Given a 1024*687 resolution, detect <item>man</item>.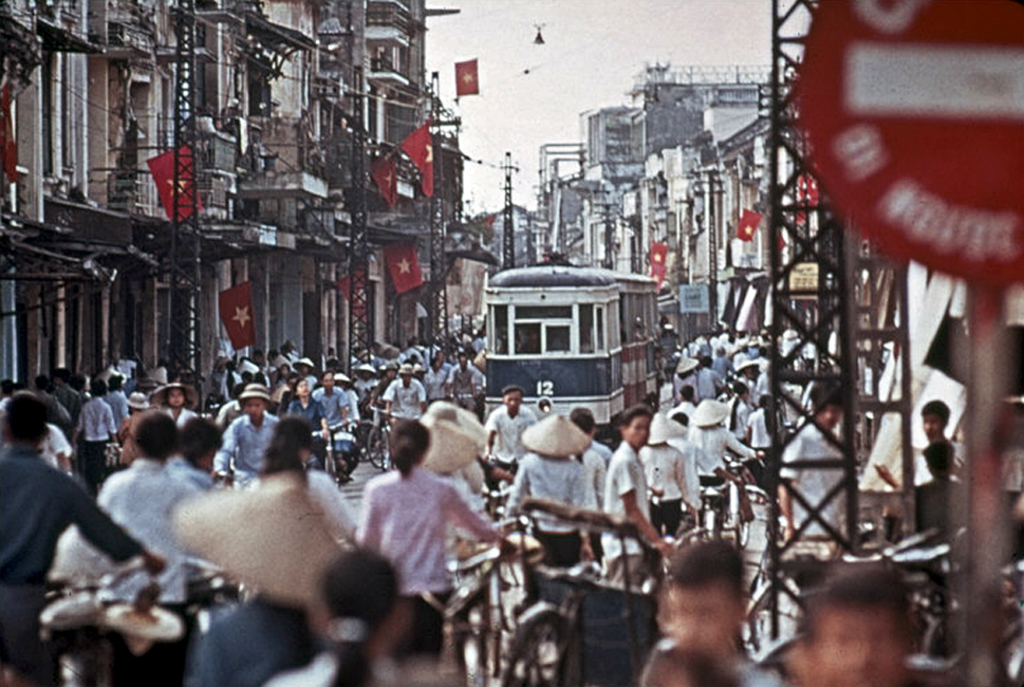
box=[811, 568, 923, 686].
